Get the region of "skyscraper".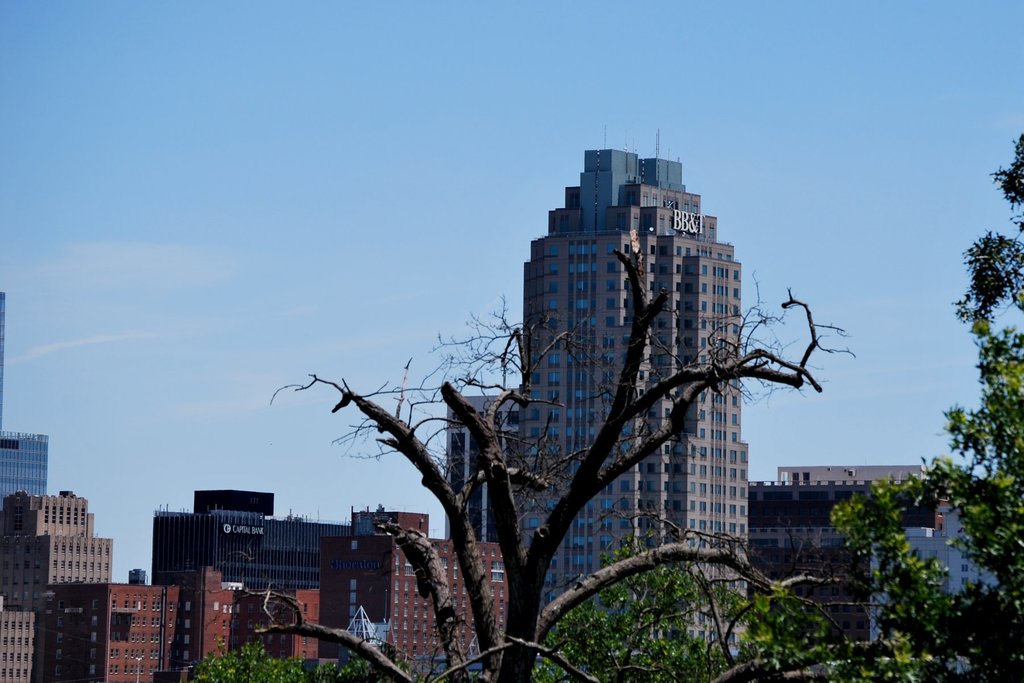
(502, 133, 754, 674).
